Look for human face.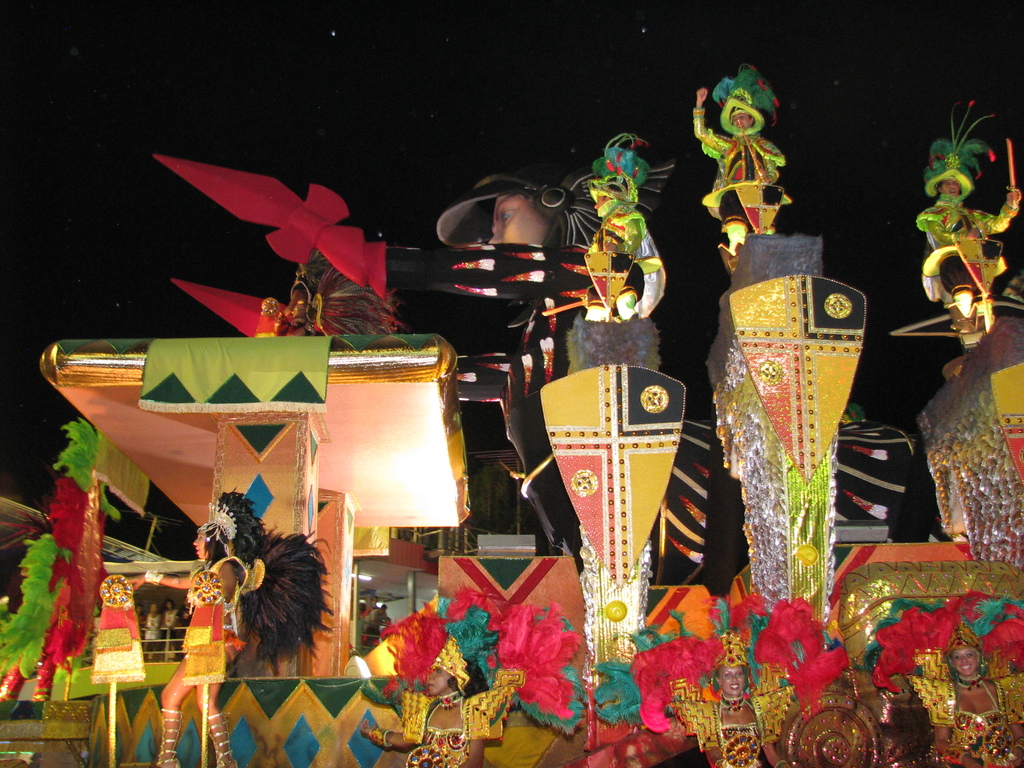
Found: x1=939, y1=175, x2=961, y2=197.
